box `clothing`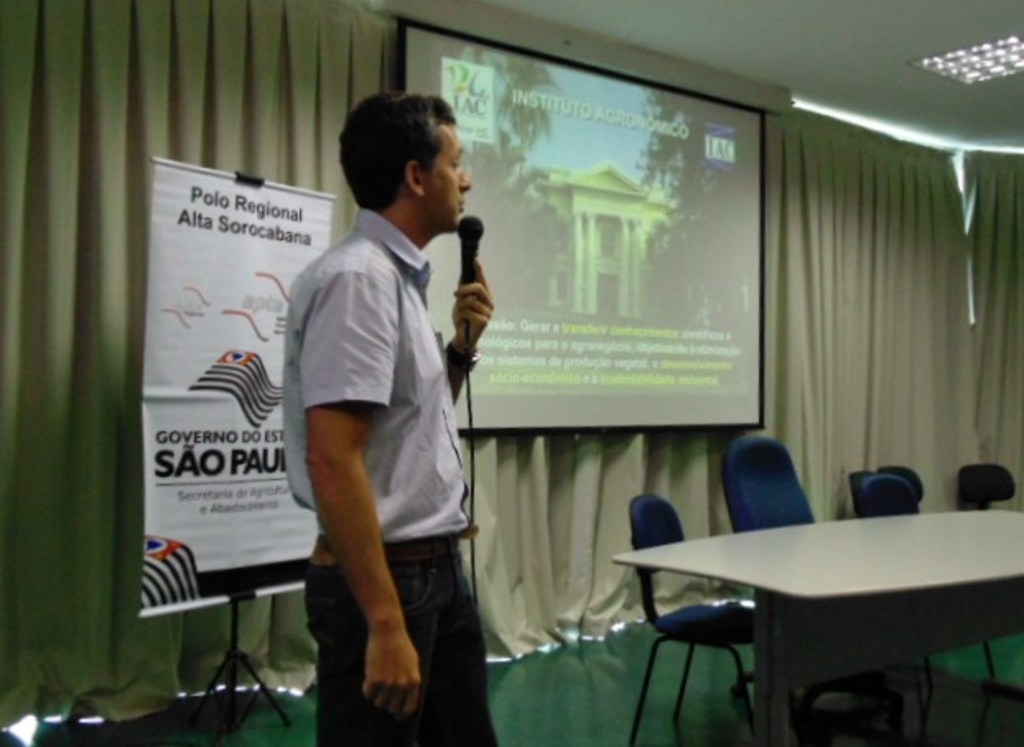
select_region(270, 206, 514, 744)
